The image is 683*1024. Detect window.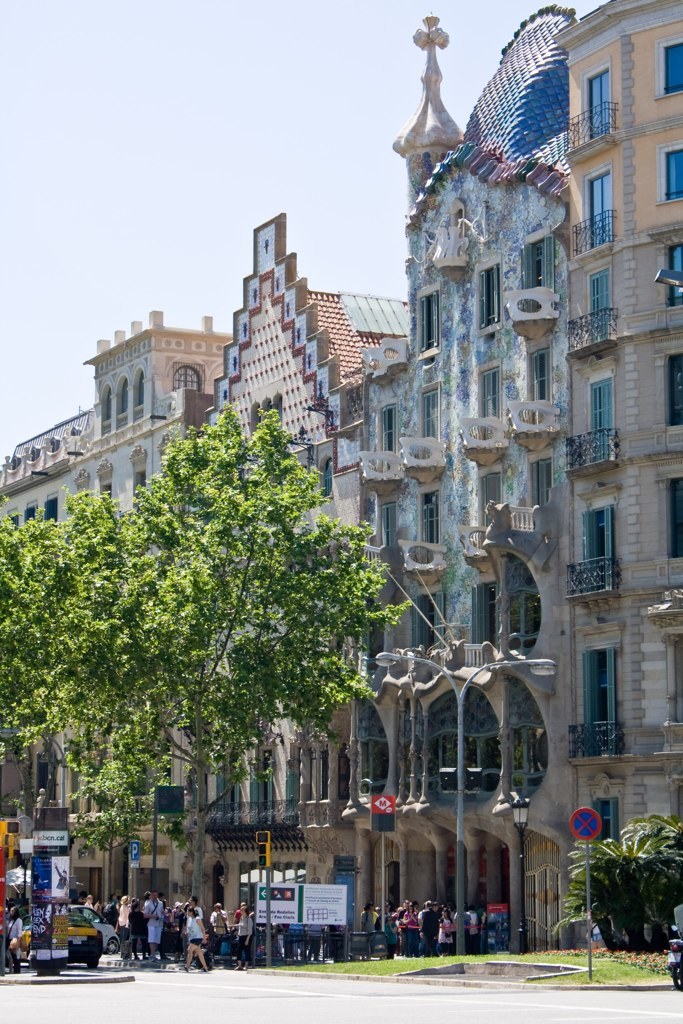
Detection: l=475, t=262, r=505, b=337.
